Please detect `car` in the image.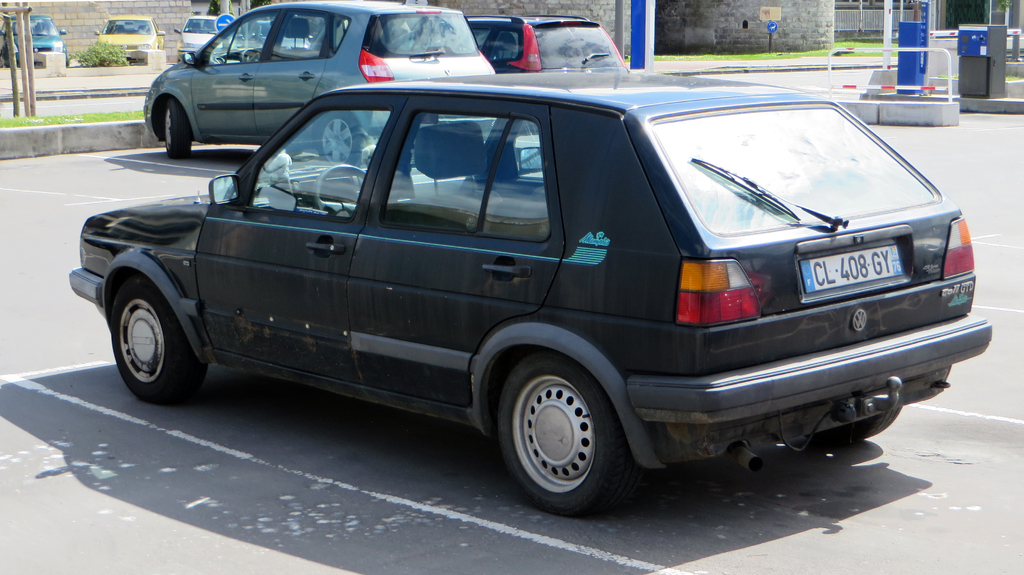
90 33 956 517.
